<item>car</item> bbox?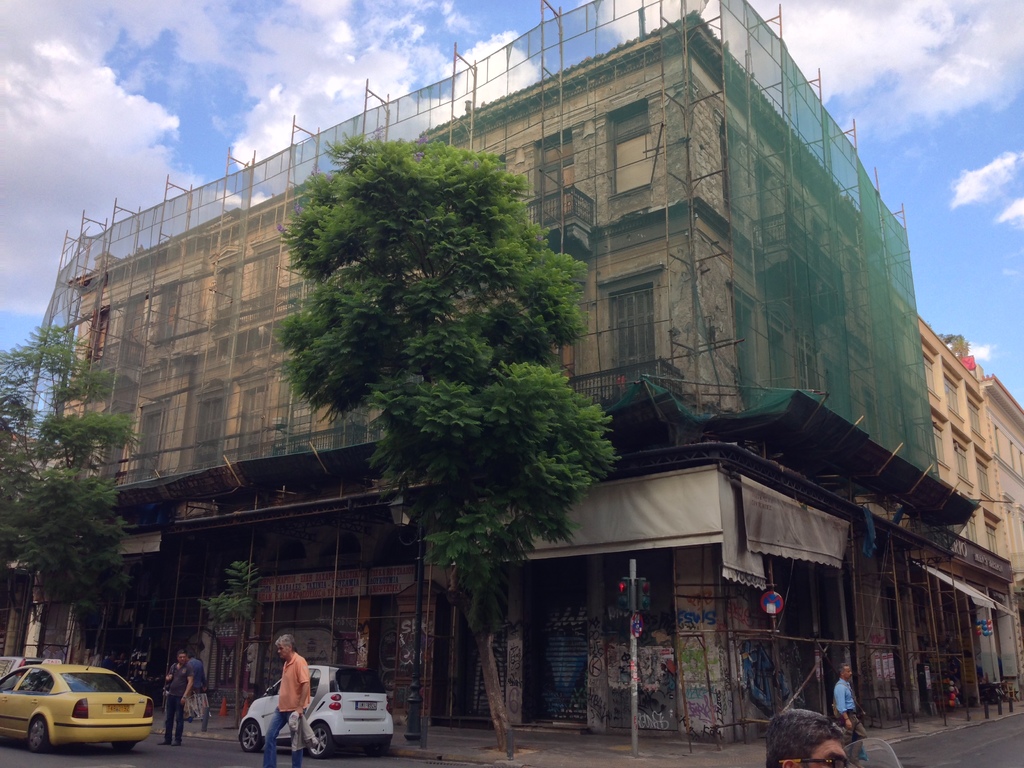
[0,650,159,755]
